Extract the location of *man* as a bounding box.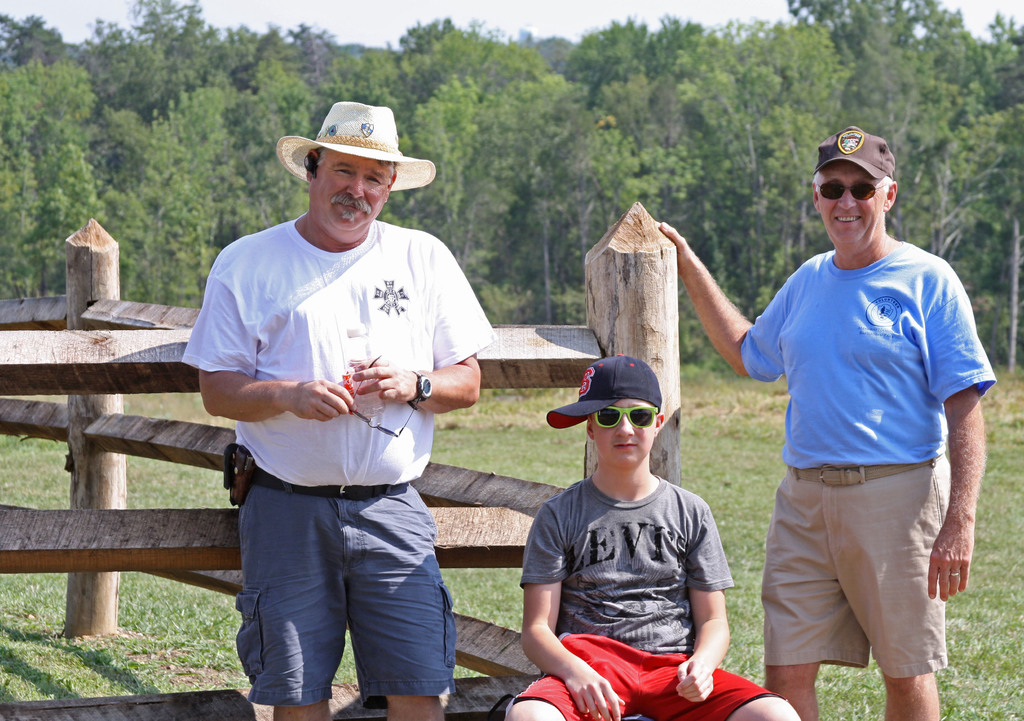
170, 98, 499, 720.
